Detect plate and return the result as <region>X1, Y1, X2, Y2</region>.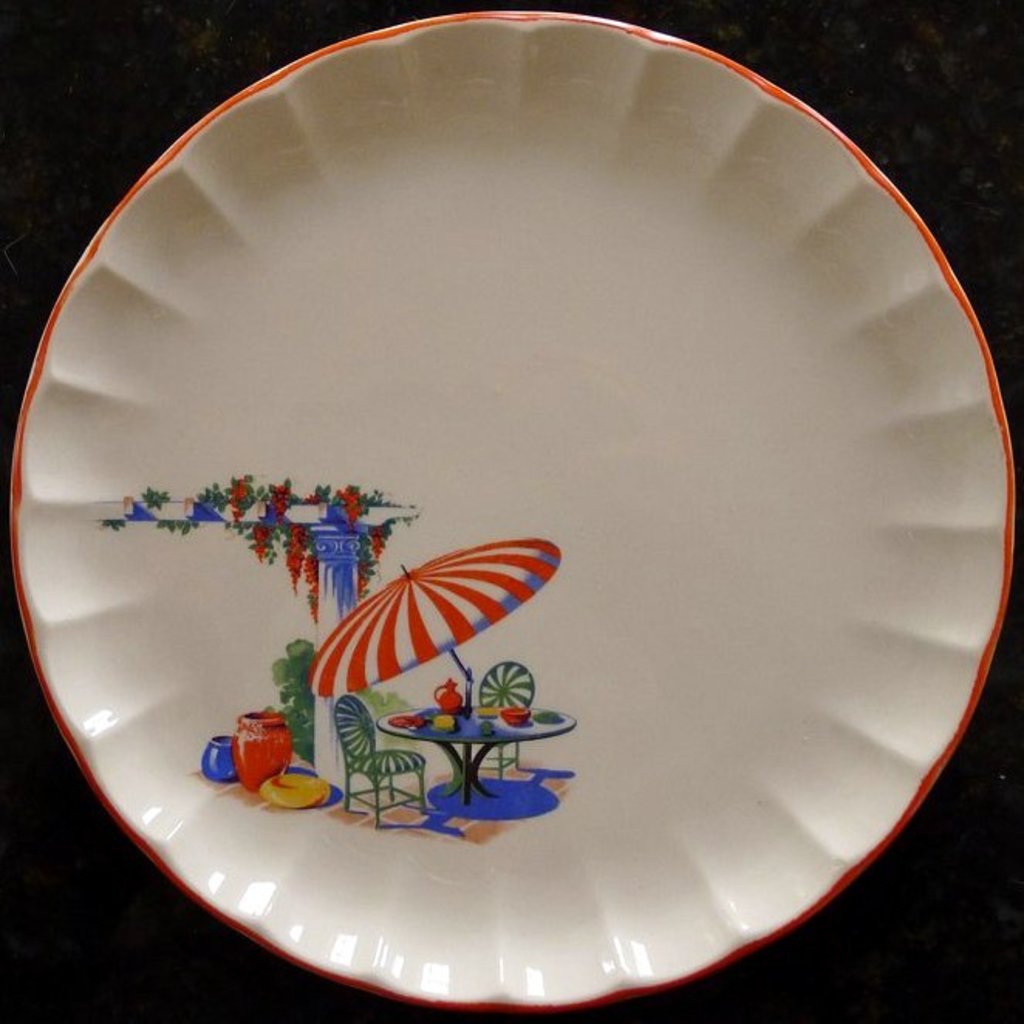
<region>9, 9, 1013, 1016</region>.
